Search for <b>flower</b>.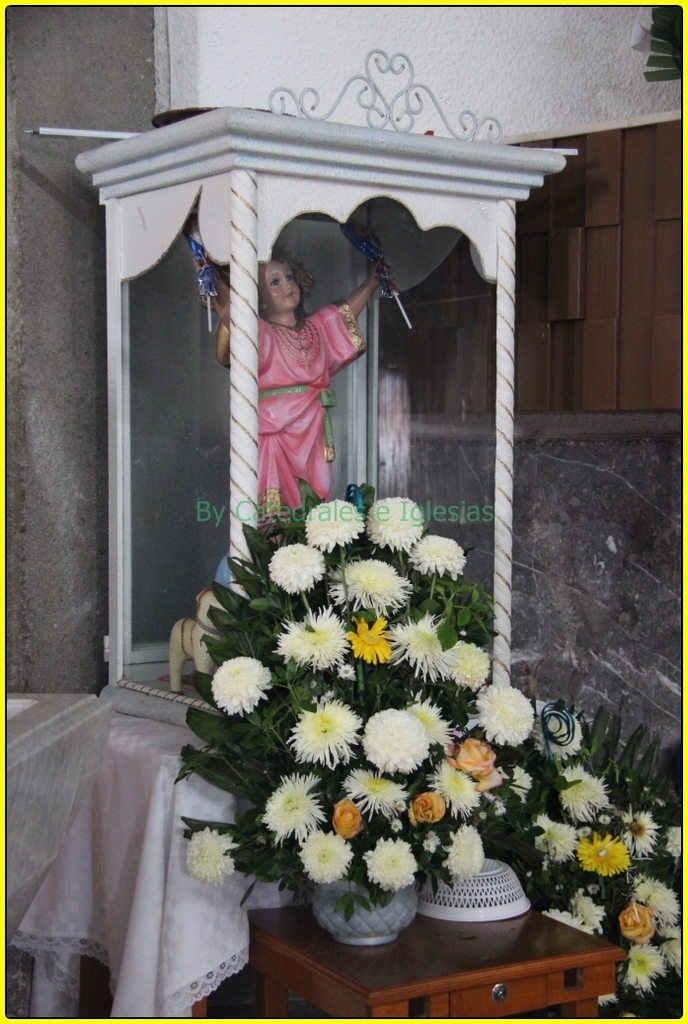
Found at bbox(335, 799, 365, 841).
